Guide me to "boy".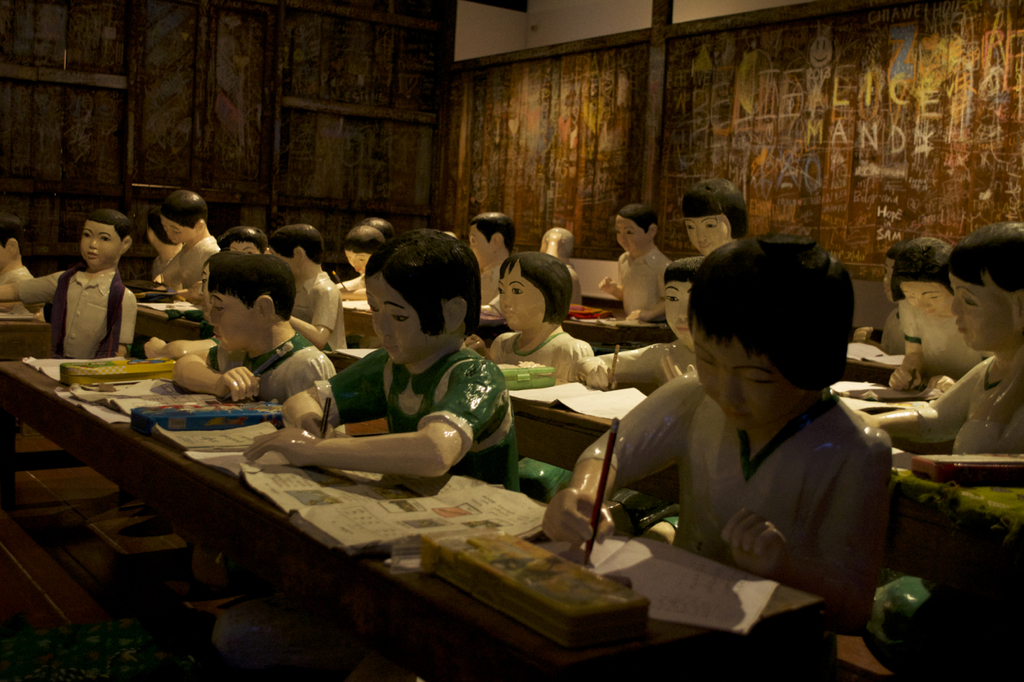
Guidance: <region>332, 219, 401, 296</region>.
